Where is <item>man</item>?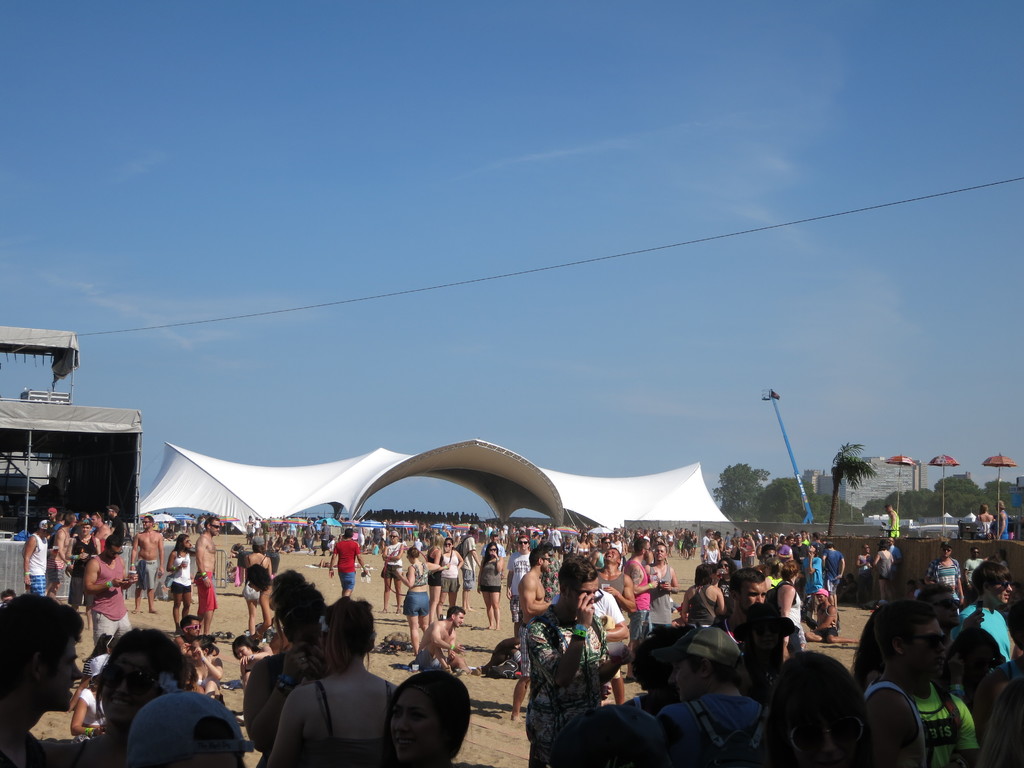
crop(507, 544, 557, 725).
